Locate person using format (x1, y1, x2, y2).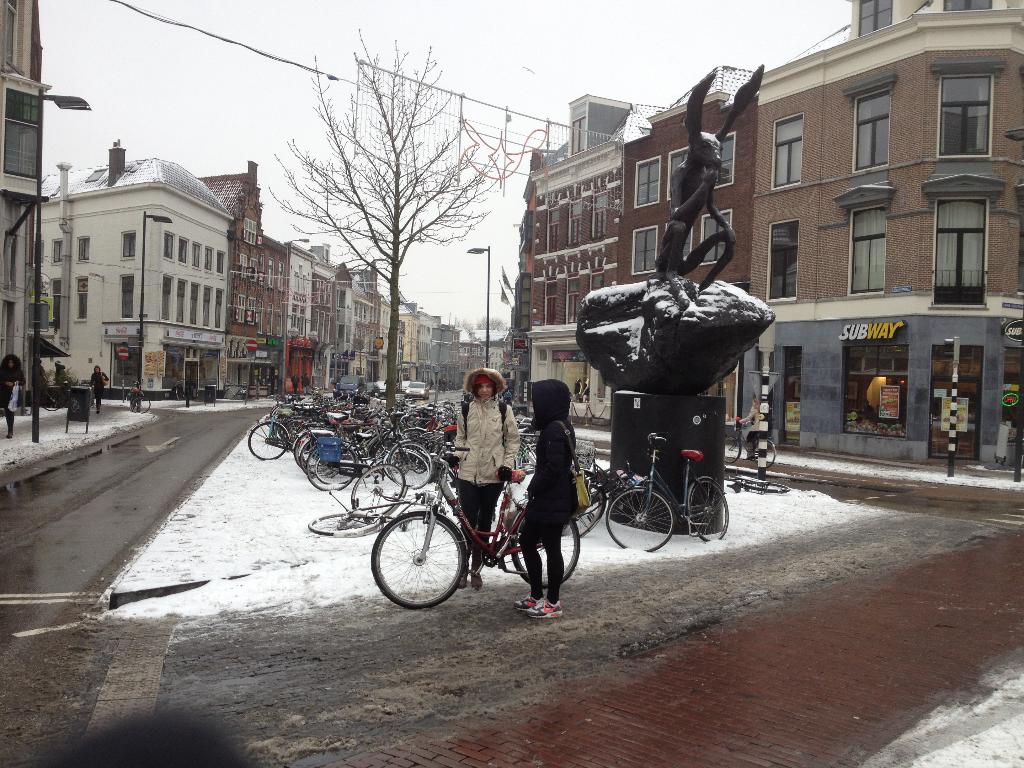
(439, 366, 513, 532).
